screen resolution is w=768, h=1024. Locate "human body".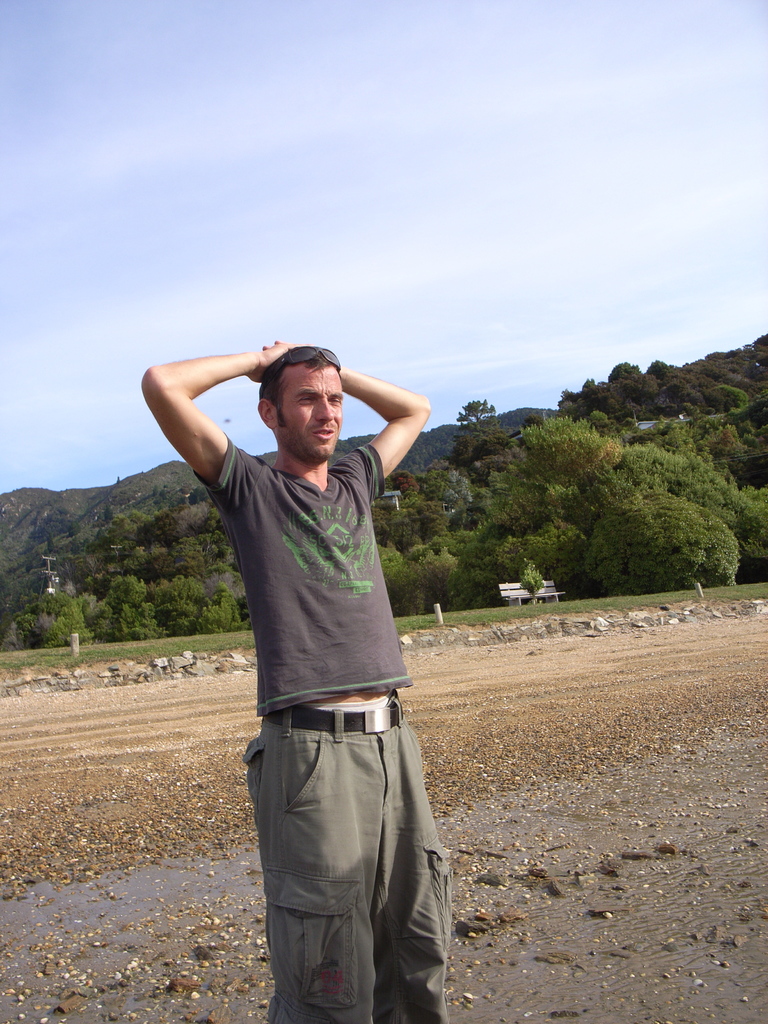
rect(193, 320, 454, 1023).
